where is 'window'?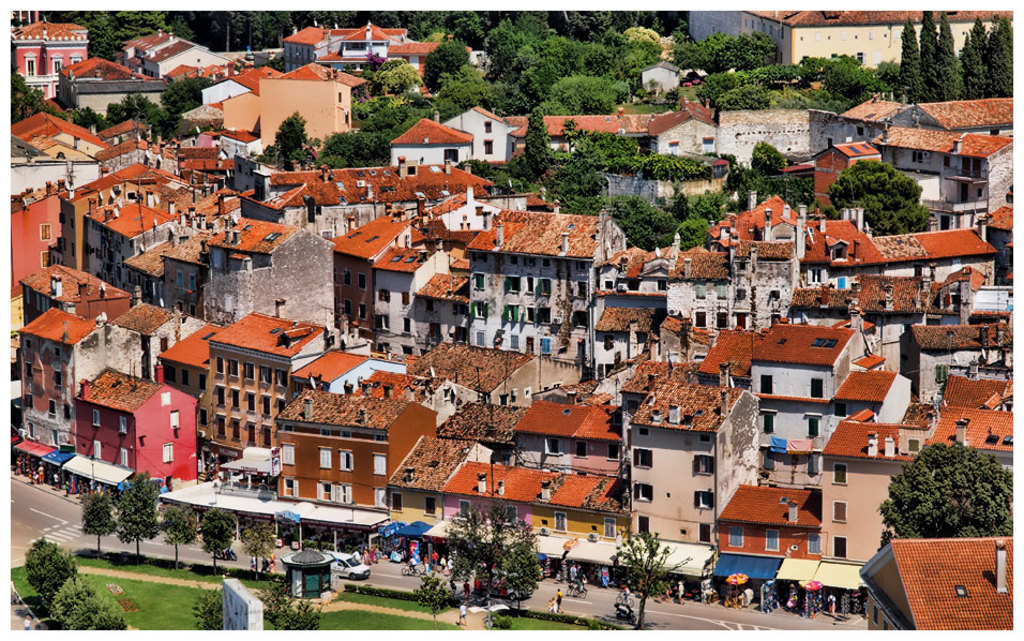
423, 498, 436, 520.
